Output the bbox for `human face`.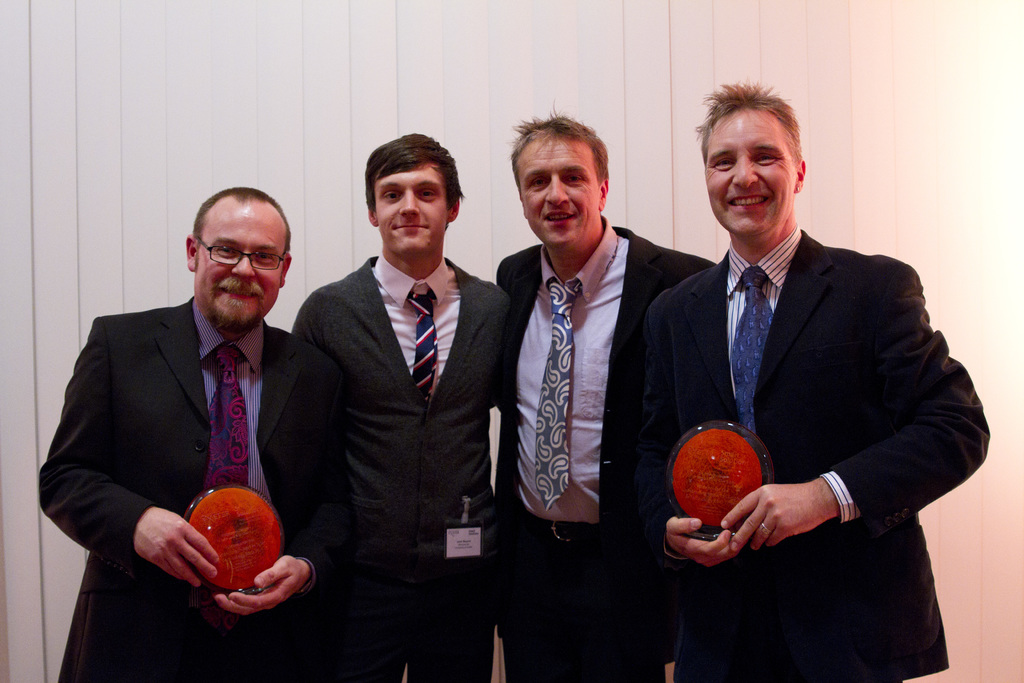
crop(519, 136, 604, 245).
